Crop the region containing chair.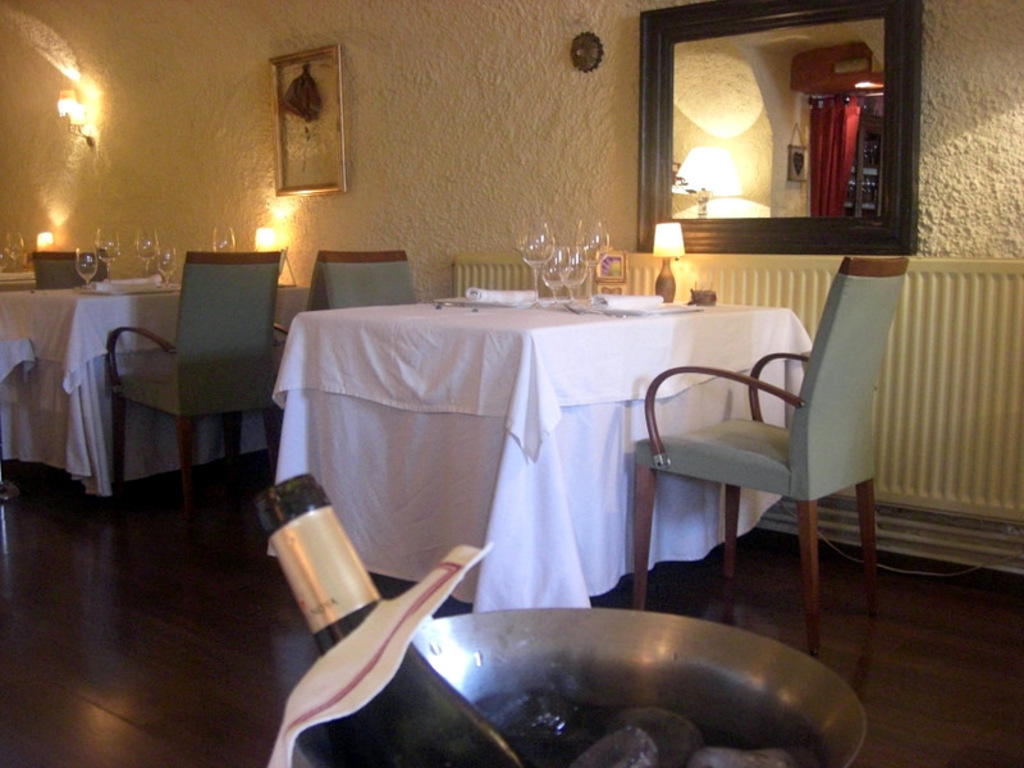
Crop region: 105, 247, 288, 520.
